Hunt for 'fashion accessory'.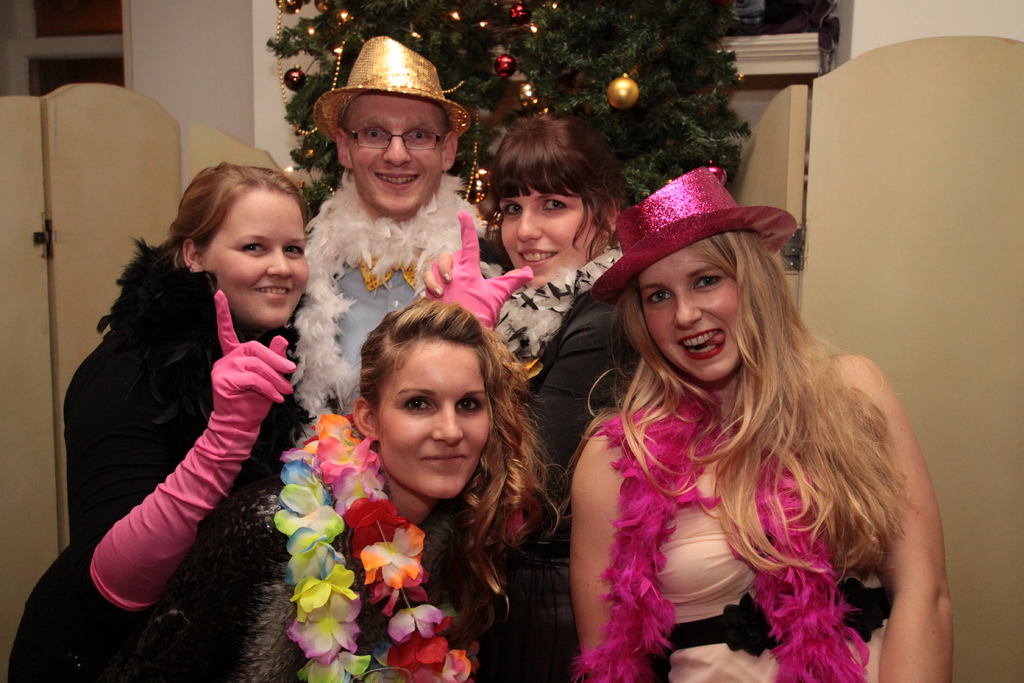
Hunted down at box(312, 34, 474, 142).
